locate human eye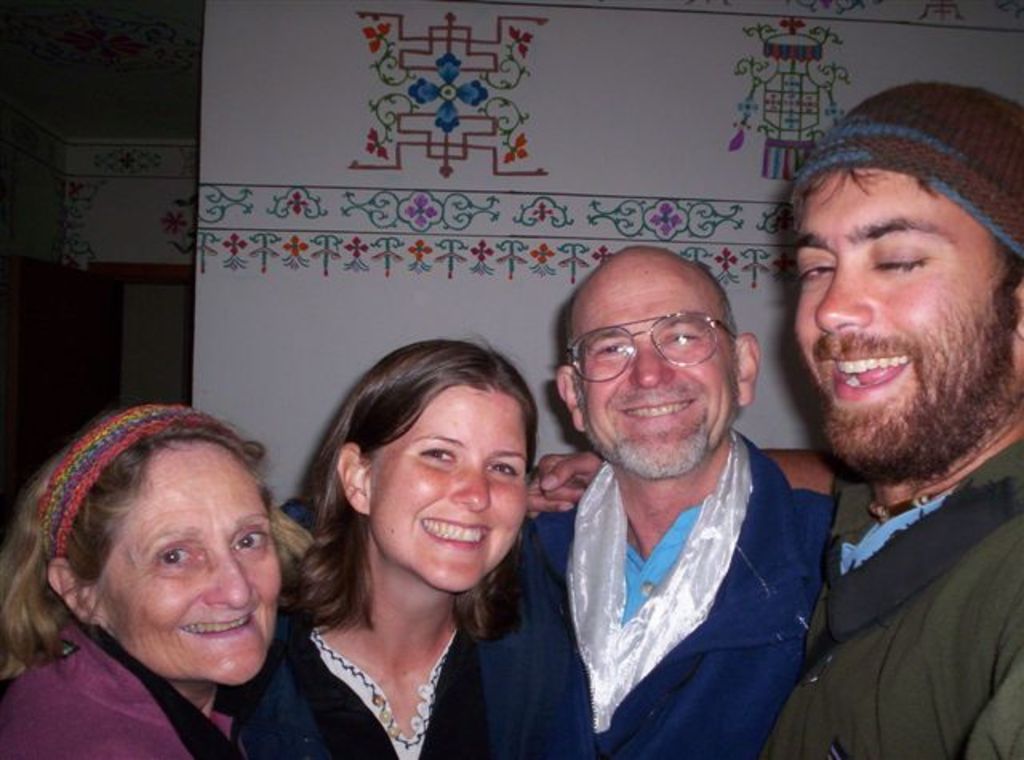
[x1=661, y1=323, x2=704, y2=349]
